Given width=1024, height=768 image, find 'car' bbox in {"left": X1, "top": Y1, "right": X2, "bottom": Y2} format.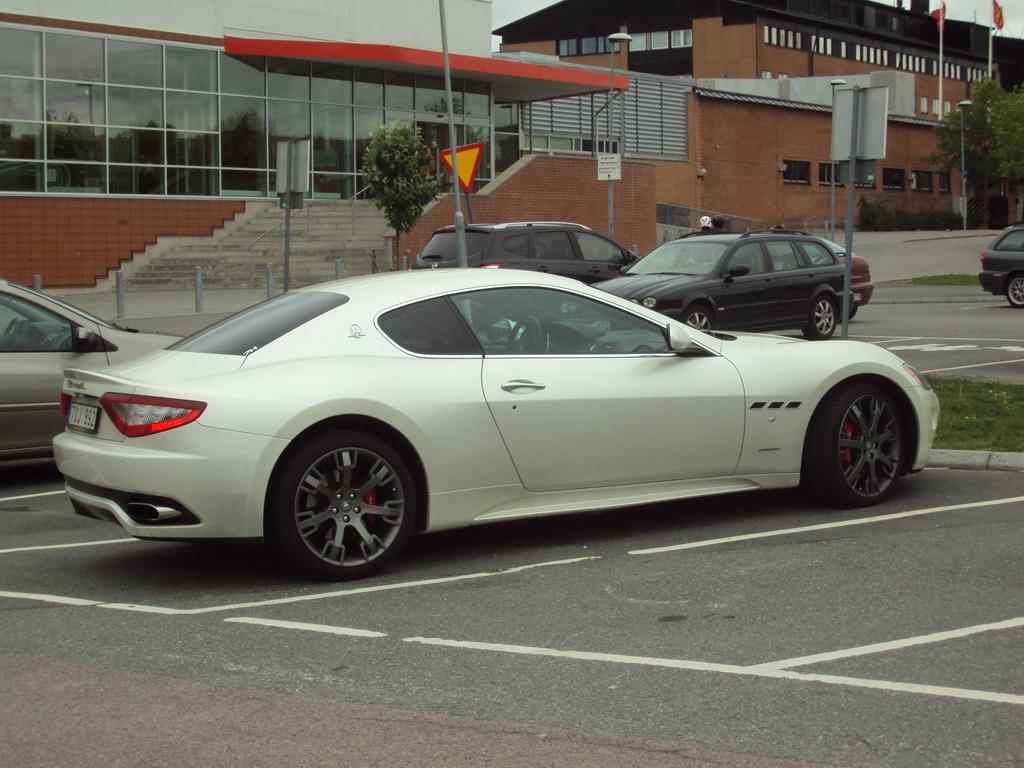
{"left": 559, "top": 227, "right": 852, "bottom": 341}.
